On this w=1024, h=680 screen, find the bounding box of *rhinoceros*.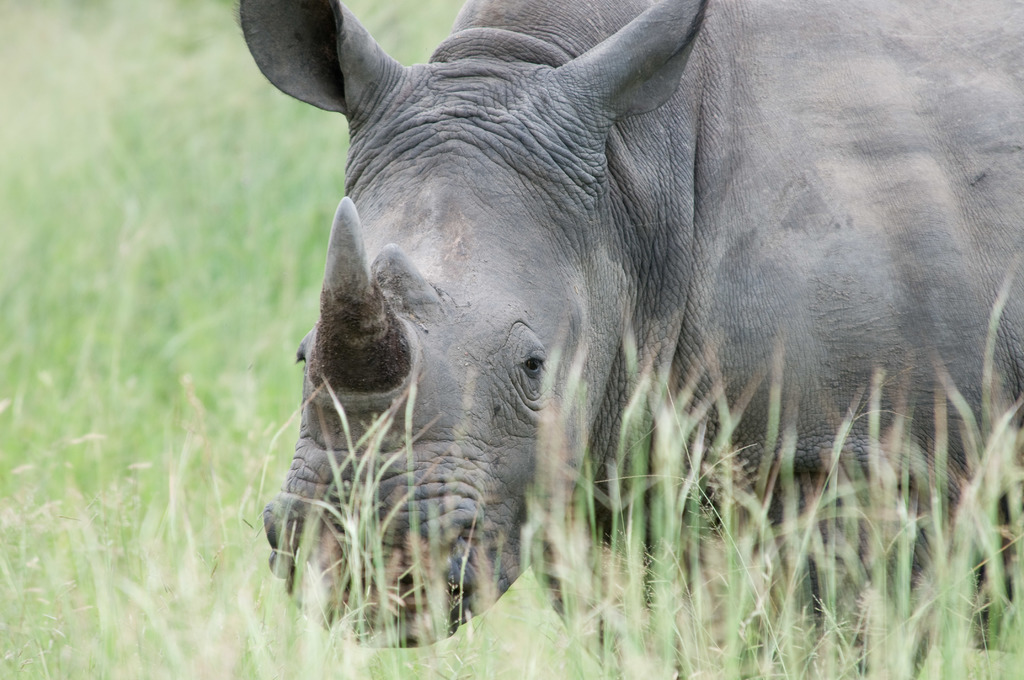
Bounding box: [221,0,1023,652].
